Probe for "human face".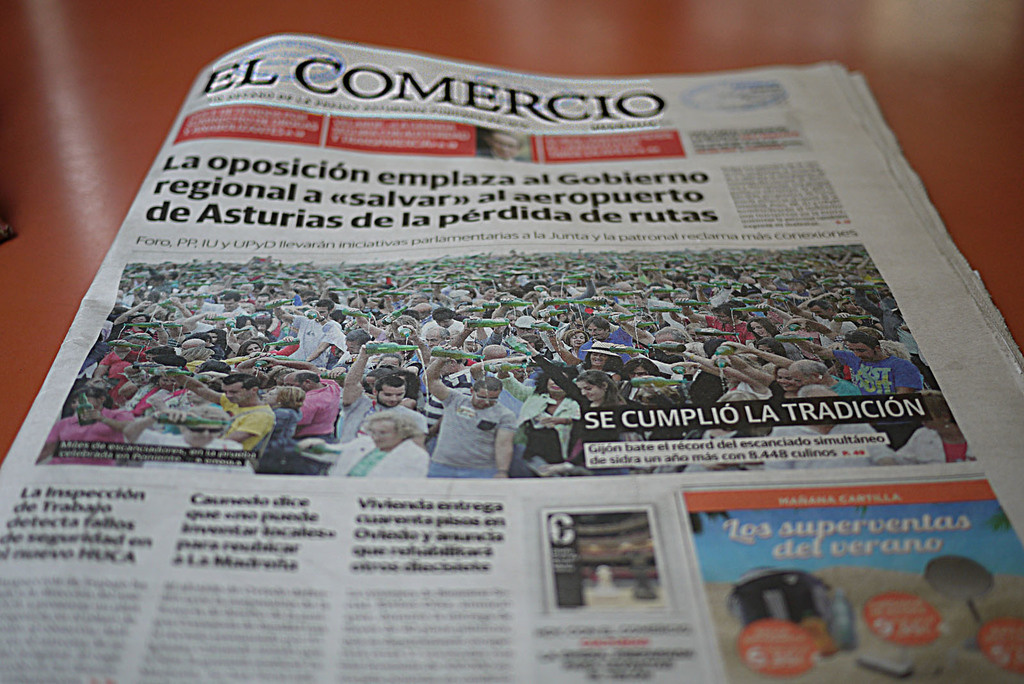
Probe result: (223, 383, 252, 404).
